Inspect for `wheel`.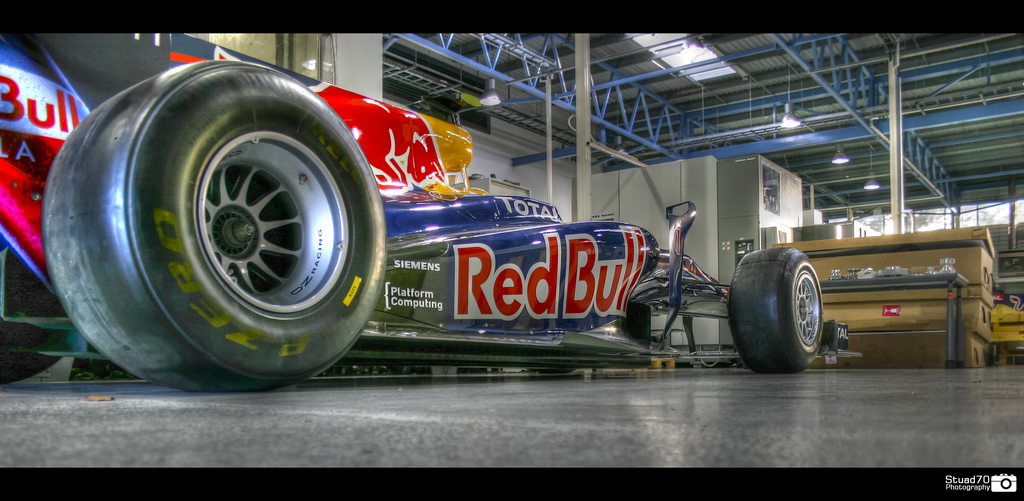
Inspection: [x1=724, y1=244, x2=825, y2=372].
